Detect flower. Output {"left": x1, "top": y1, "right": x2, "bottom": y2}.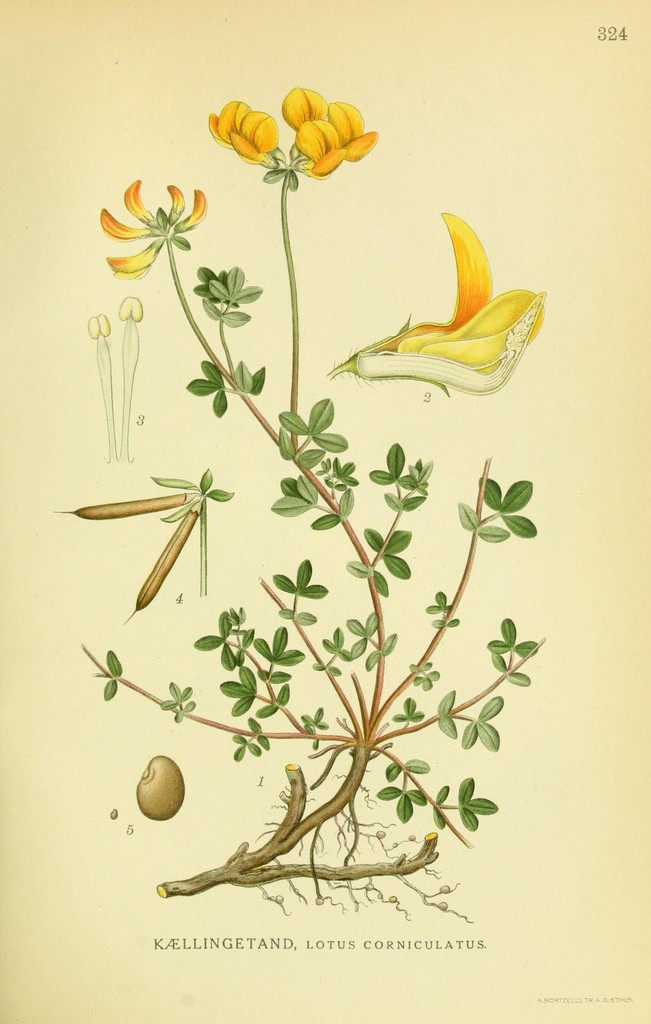
{"left": 92, "top": 177, "right": 202, "bottom": 273}.
